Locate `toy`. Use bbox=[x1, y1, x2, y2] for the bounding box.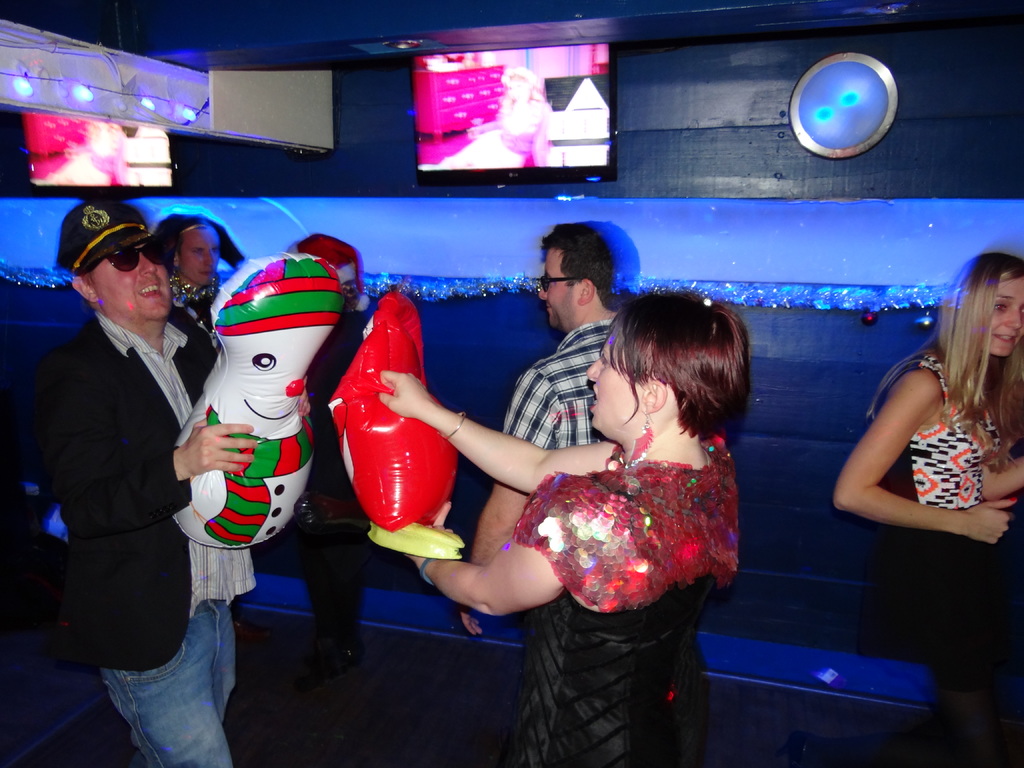
bbox=[325, 292, 469, 559].
